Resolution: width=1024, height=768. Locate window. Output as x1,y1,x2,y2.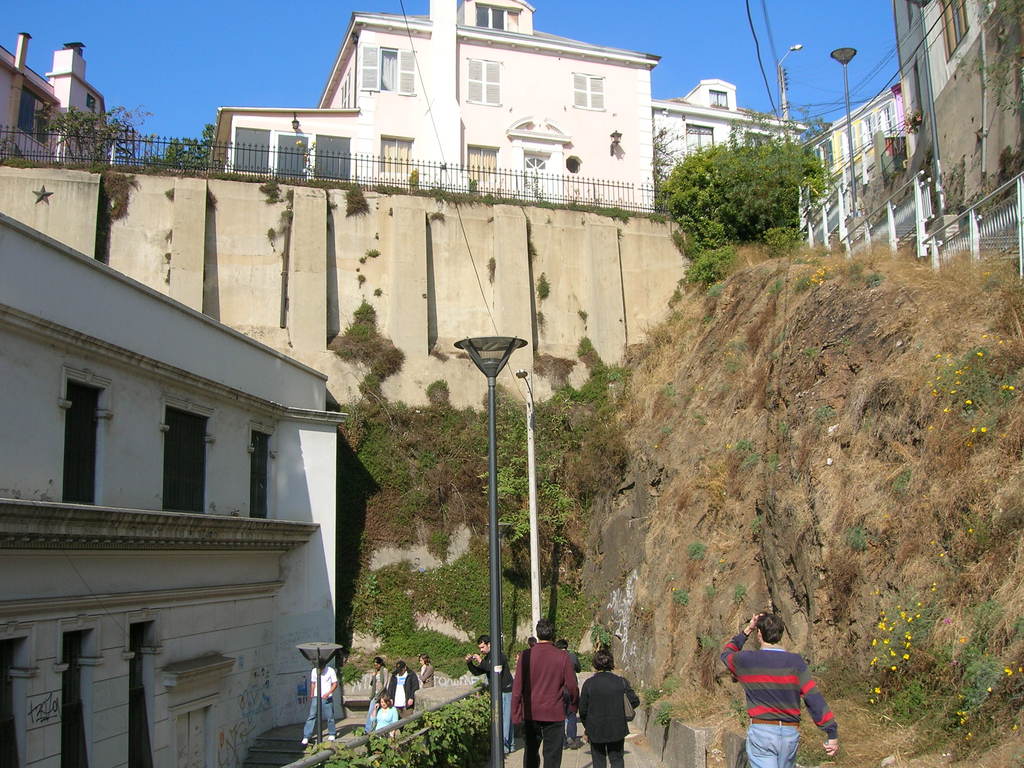
935,0,983,59.
